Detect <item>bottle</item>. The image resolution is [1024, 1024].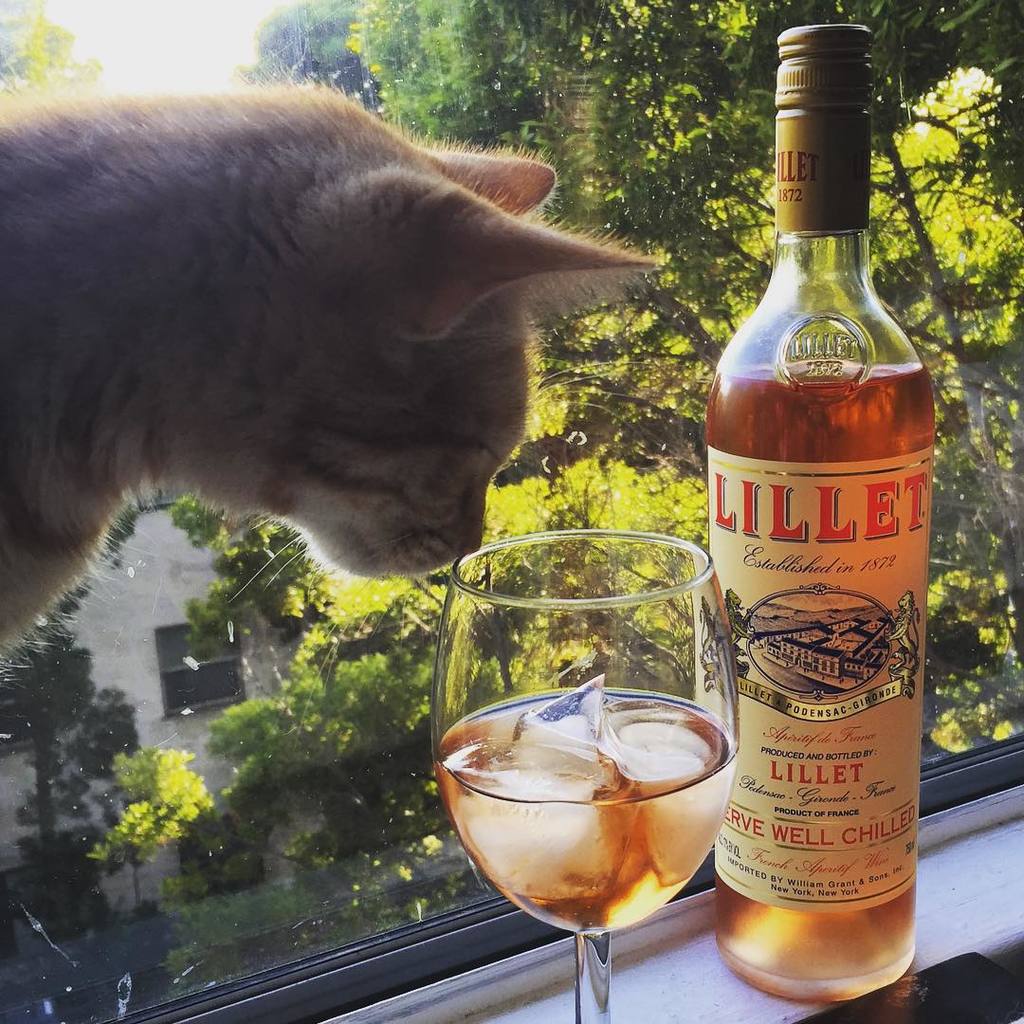
bbox(701, 24, 936, 999).
